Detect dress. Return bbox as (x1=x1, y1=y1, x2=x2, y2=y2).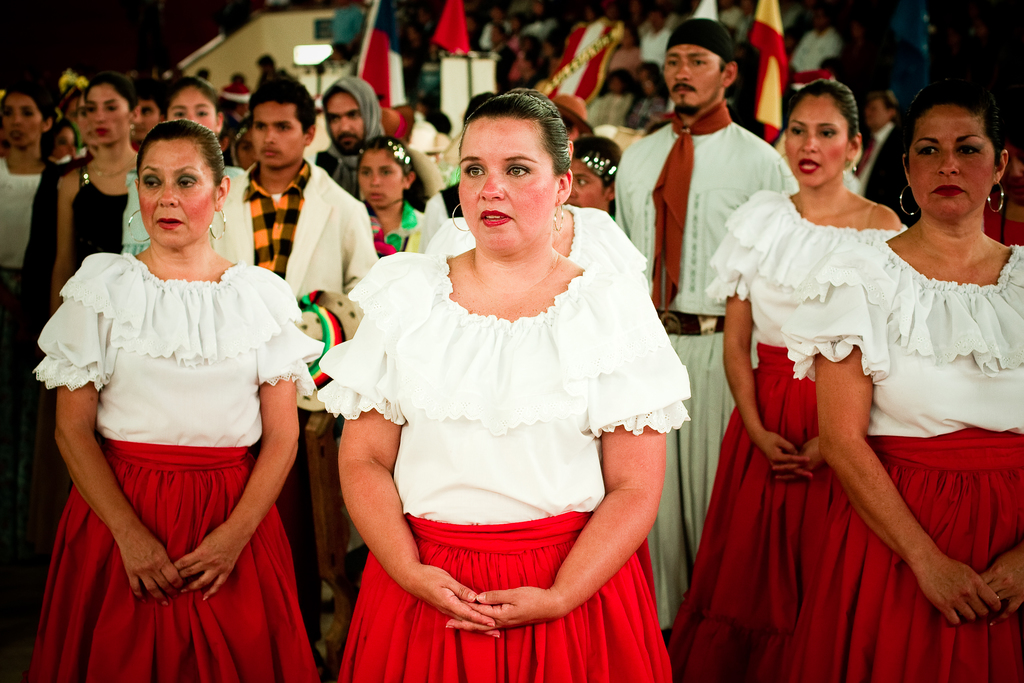
(x1=773, y1=244, x2=1023, y2=682).
